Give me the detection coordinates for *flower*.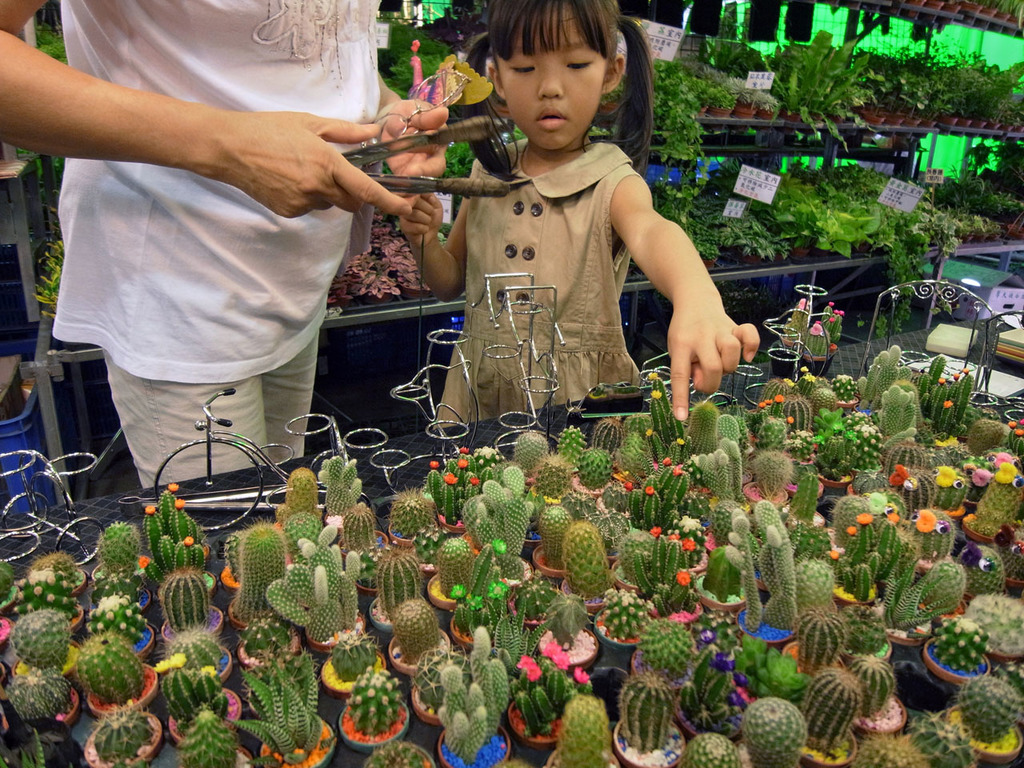
bbox=(758, 402, 766, 410).
